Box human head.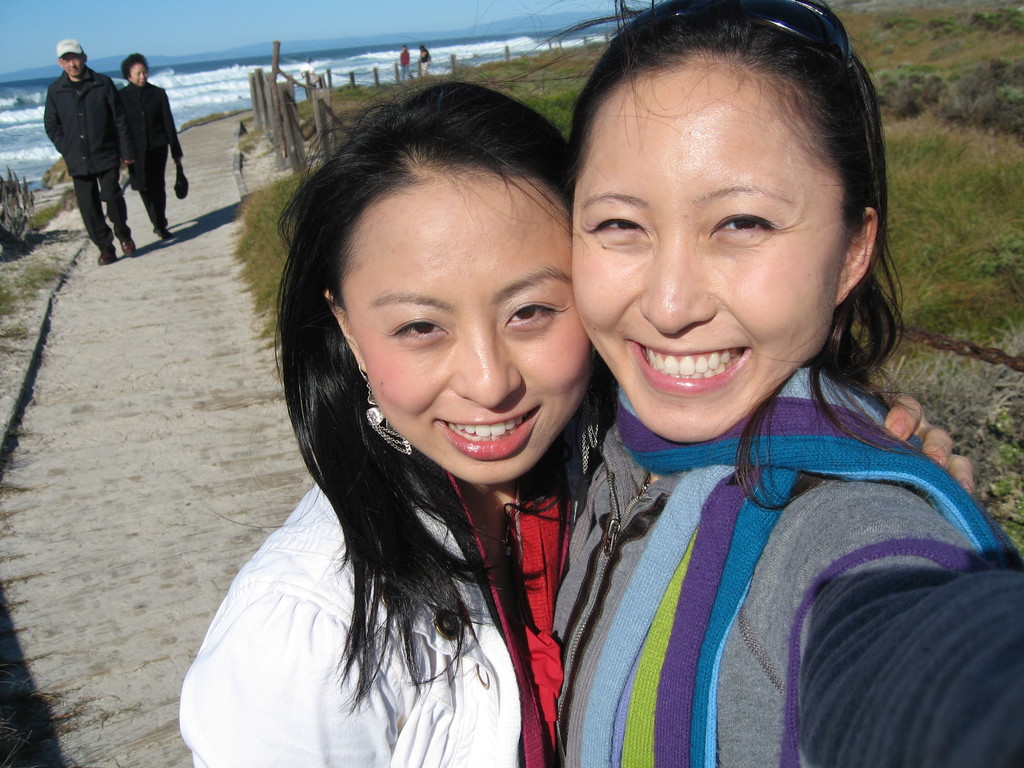
x1=417, y1=43, x2=426, y2=52.
